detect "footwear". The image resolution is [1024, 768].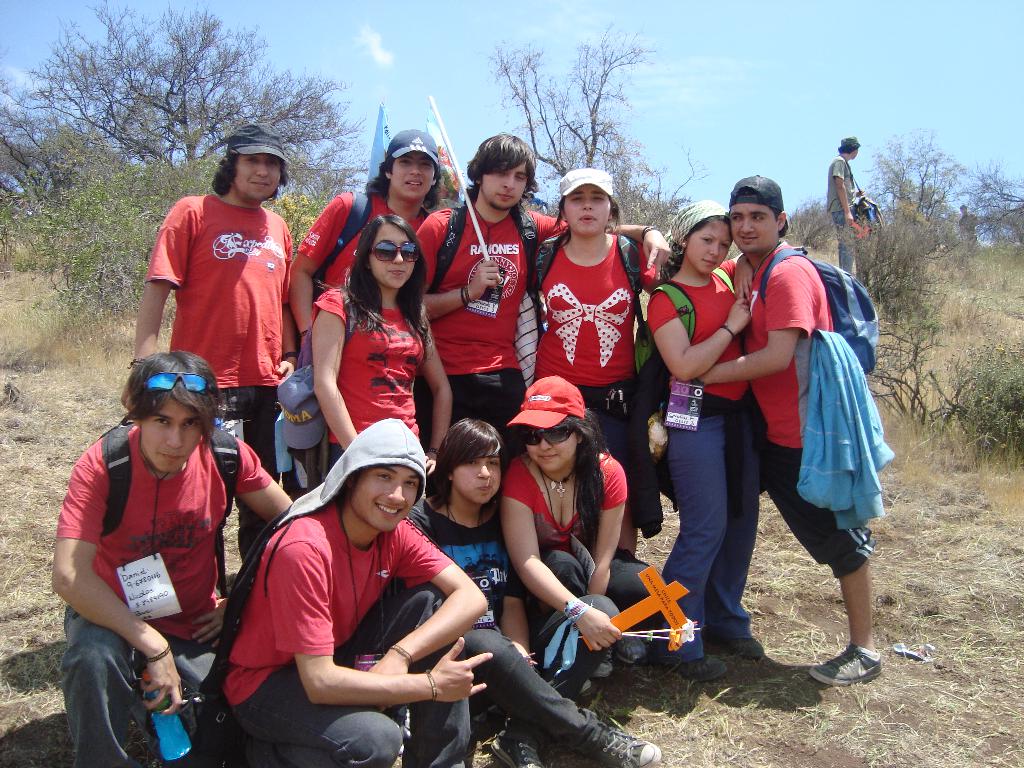
[808,643,882,686].
